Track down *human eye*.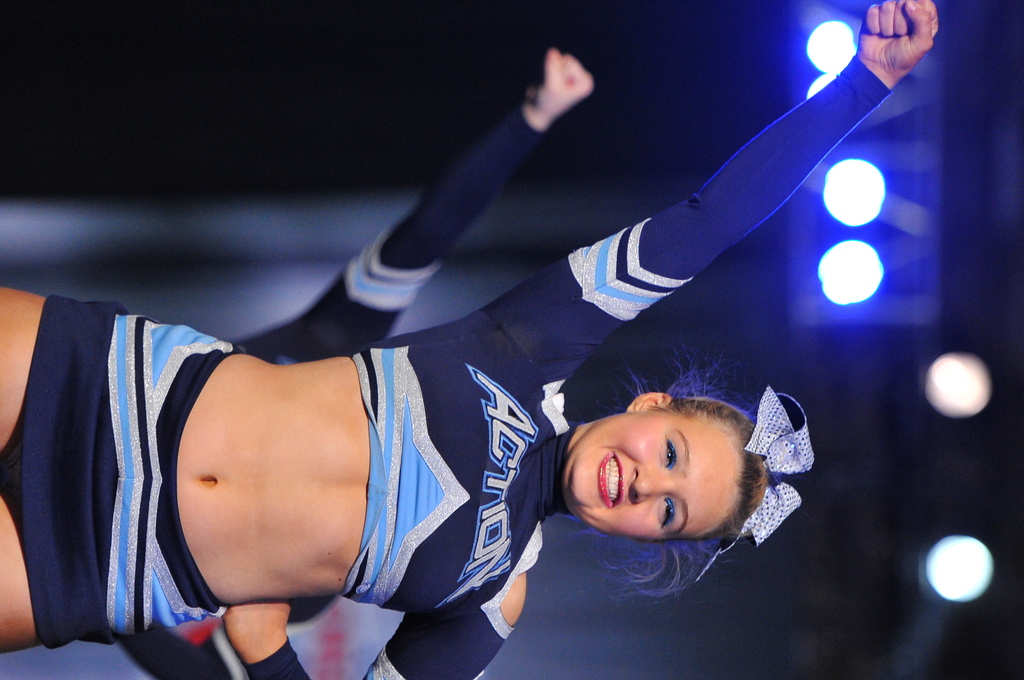
Tracked to x1=659, y1=492, x2=676, y2=539.
